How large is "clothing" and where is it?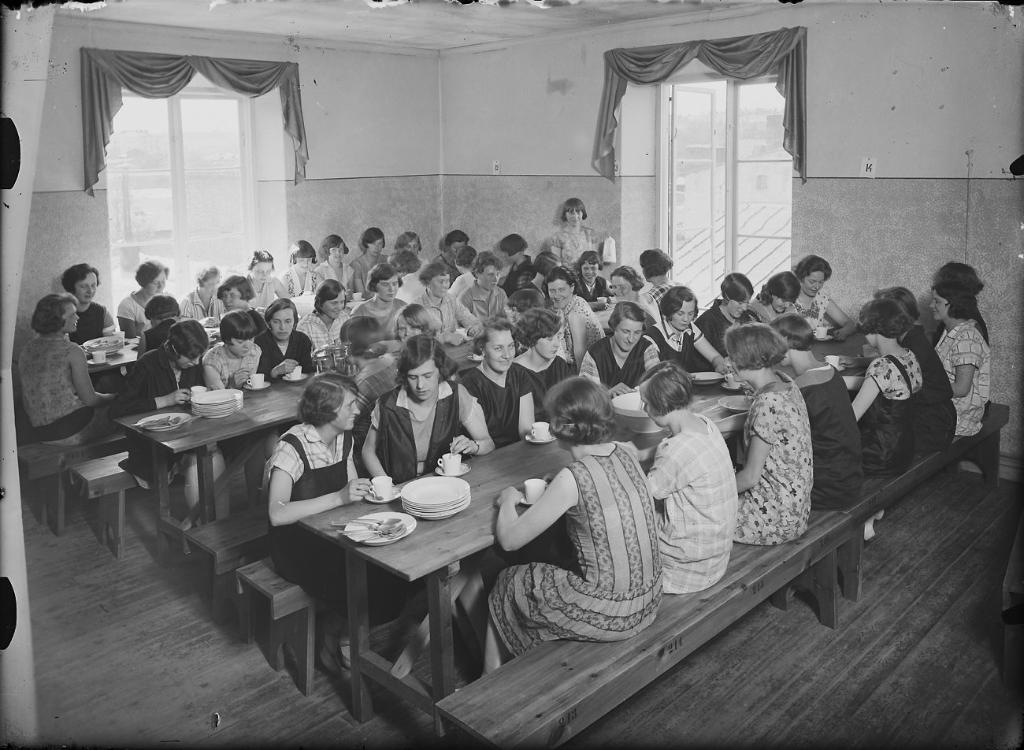
Bounding box: 303/311/344/356.
